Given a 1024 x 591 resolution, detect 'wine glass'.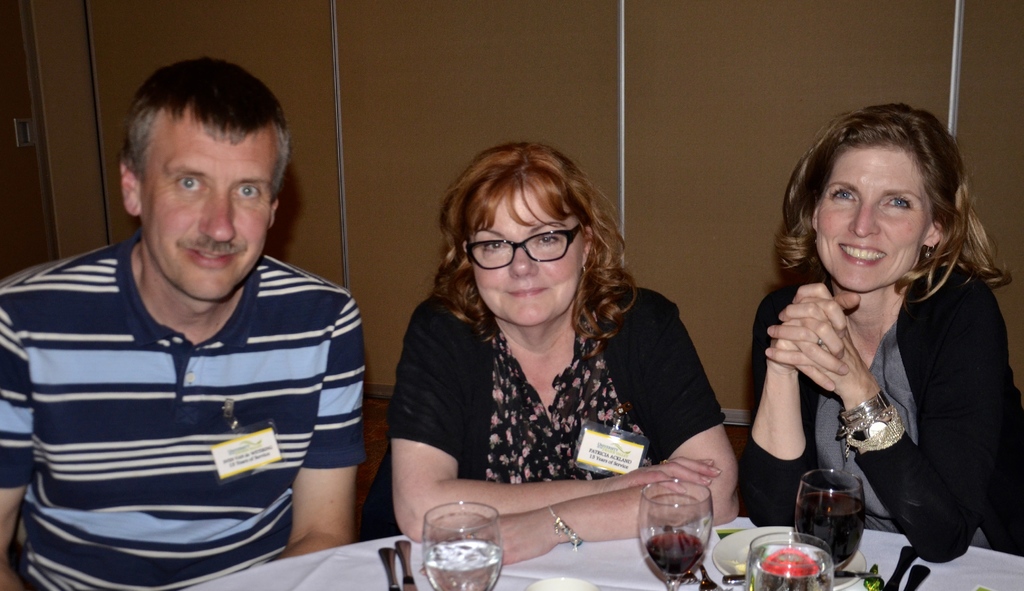
[left=639, top=477, right=713, bottom=590].
